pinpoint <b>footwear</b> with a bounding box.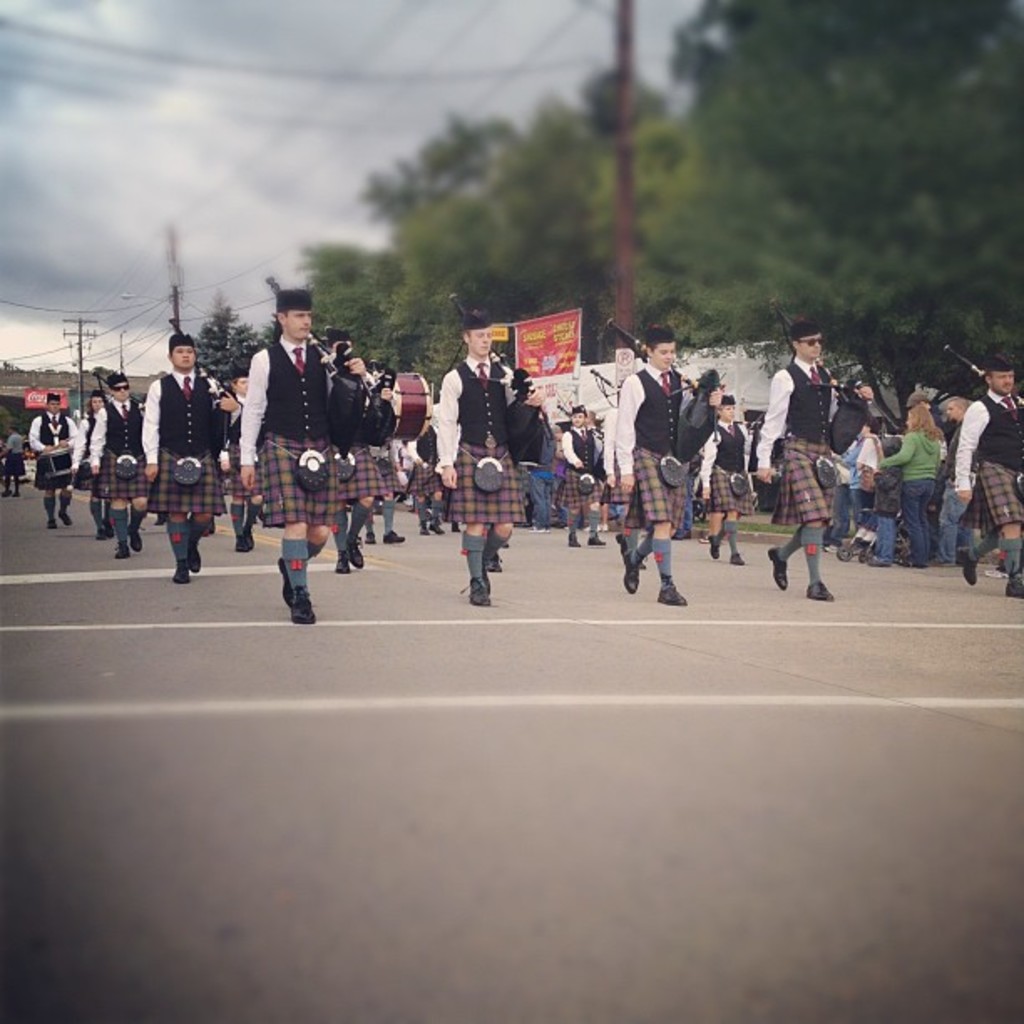
l=656, t=571, r=691, b=606.
